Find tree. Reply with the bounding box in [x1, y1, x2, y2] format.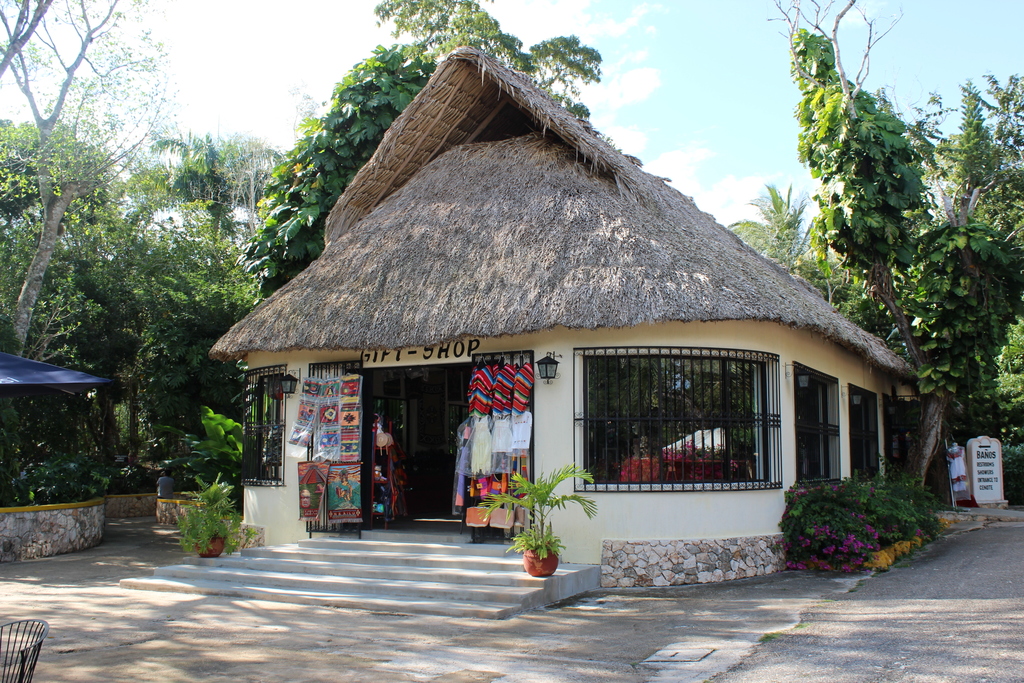
[0, 0, 179, 356].
